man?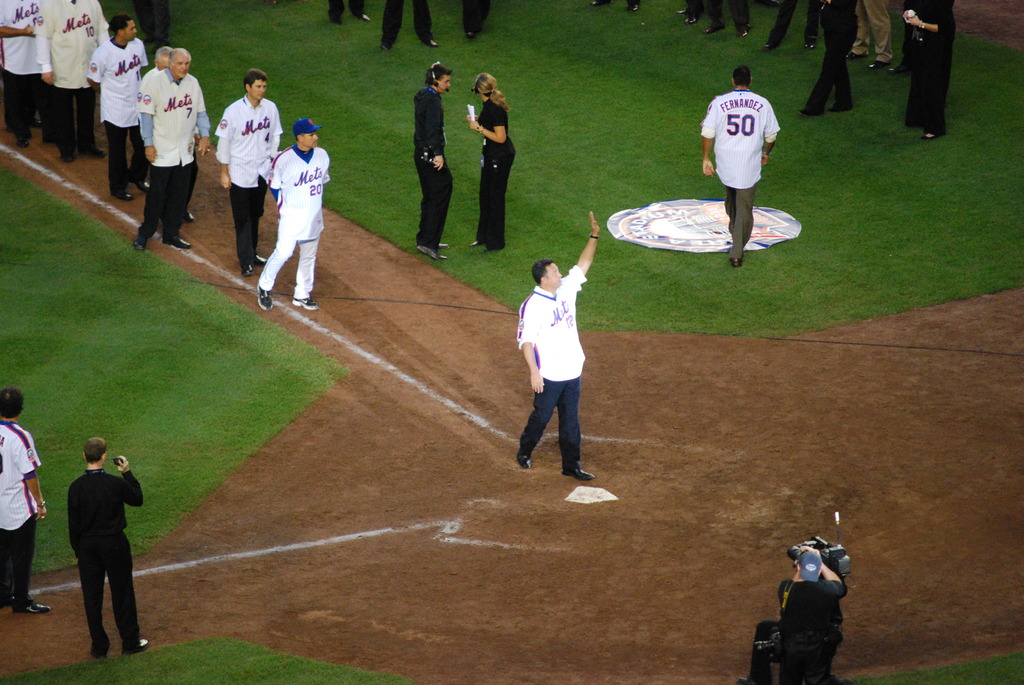
l=130, t=45, r=210, b=249
